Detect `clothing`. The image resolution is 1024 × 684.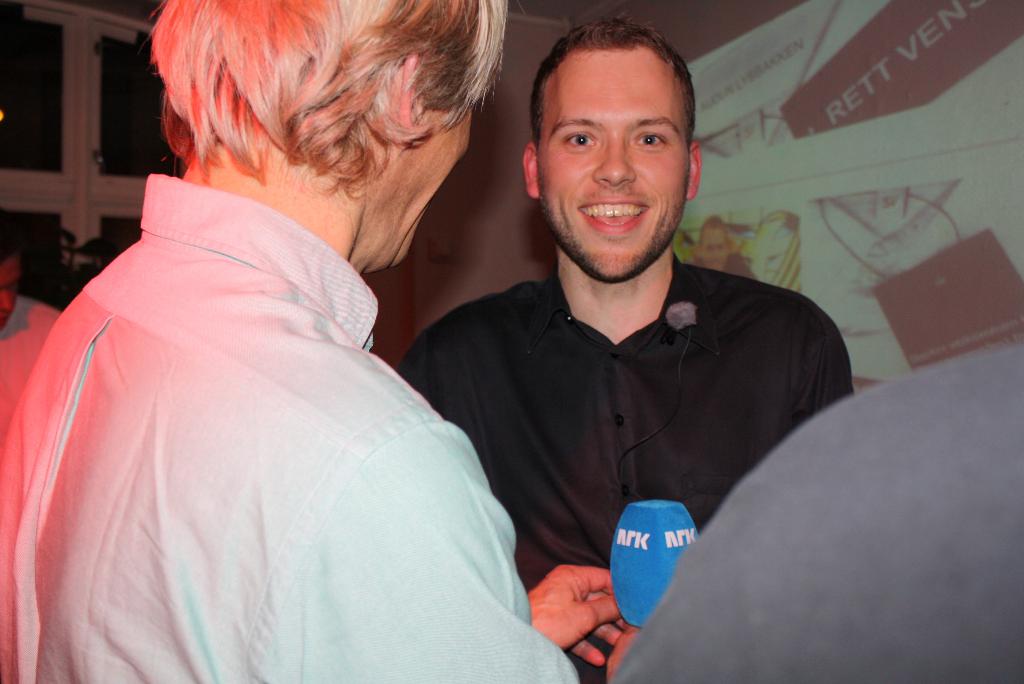
rect(392, 256, 866, 683).
